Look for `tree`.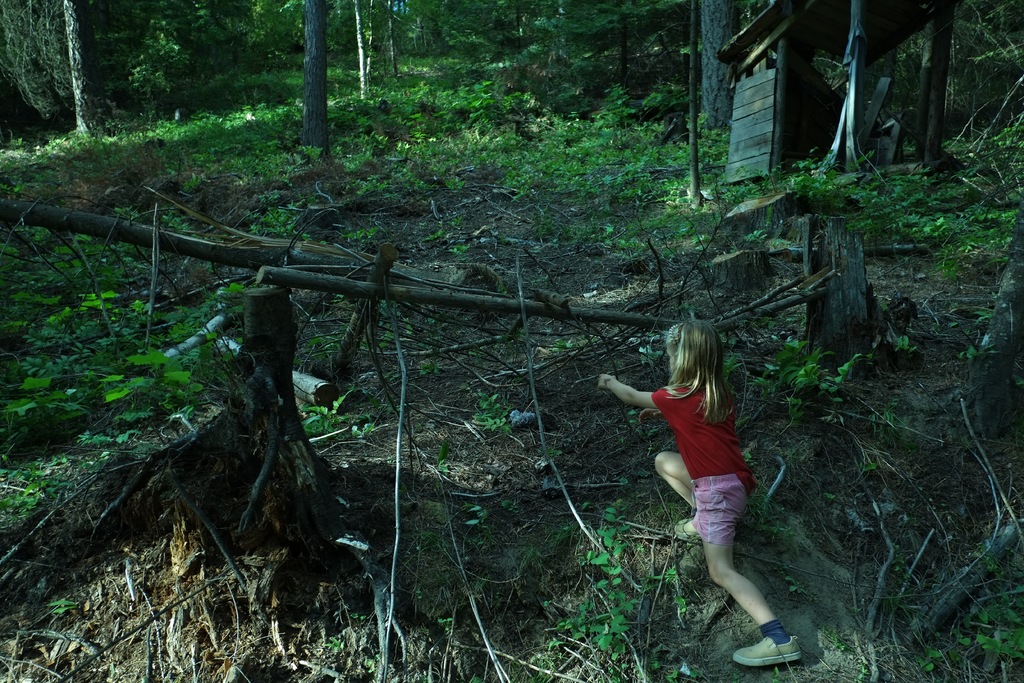
Found: (x1=699, y1=0, x2=739, y2=133).
